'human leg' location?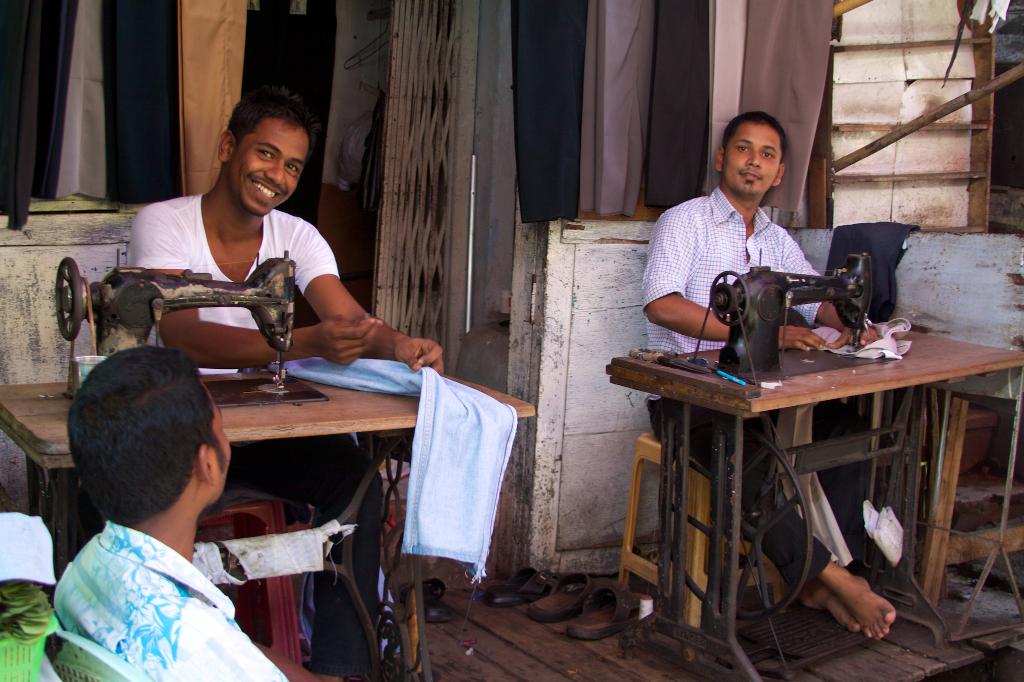
l=651, t=391, r=867, b=635
